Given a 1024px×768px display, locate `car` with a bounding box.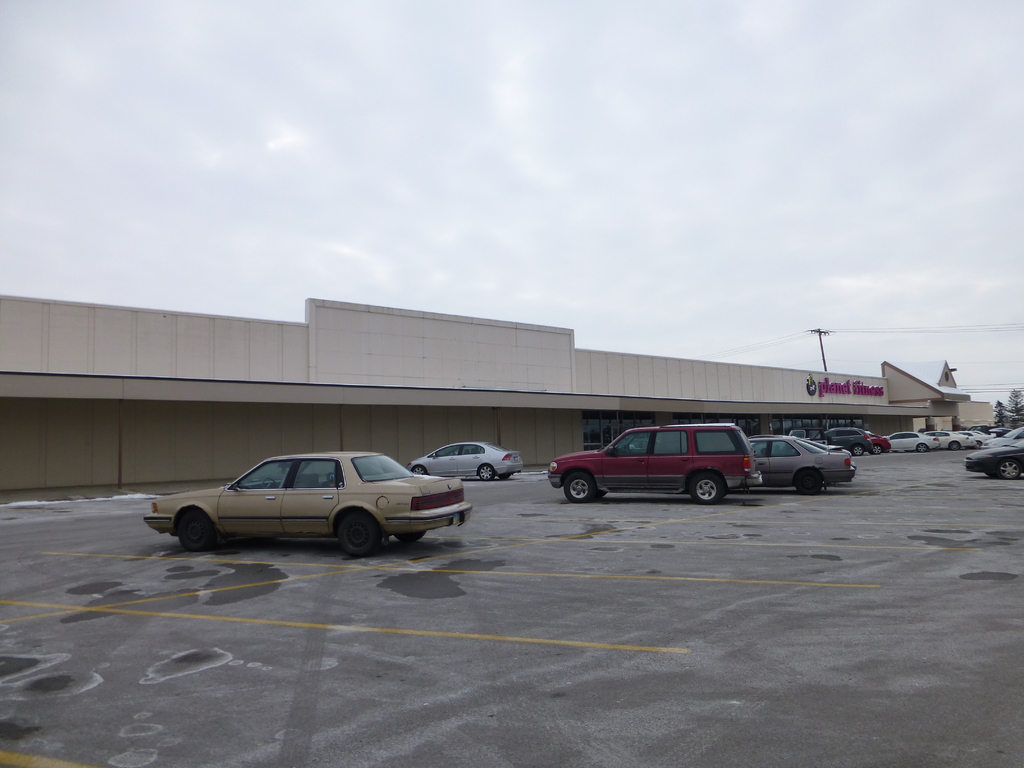
Located: BBox(160, 450, 463, 557).
